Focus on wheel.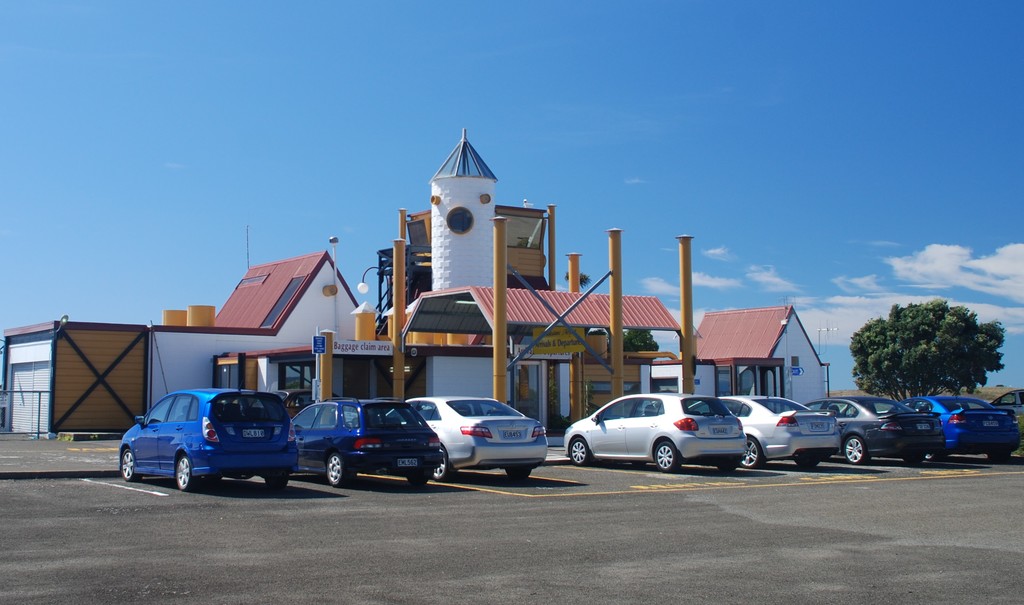
Focused at box(266, 472, 285, 493).
